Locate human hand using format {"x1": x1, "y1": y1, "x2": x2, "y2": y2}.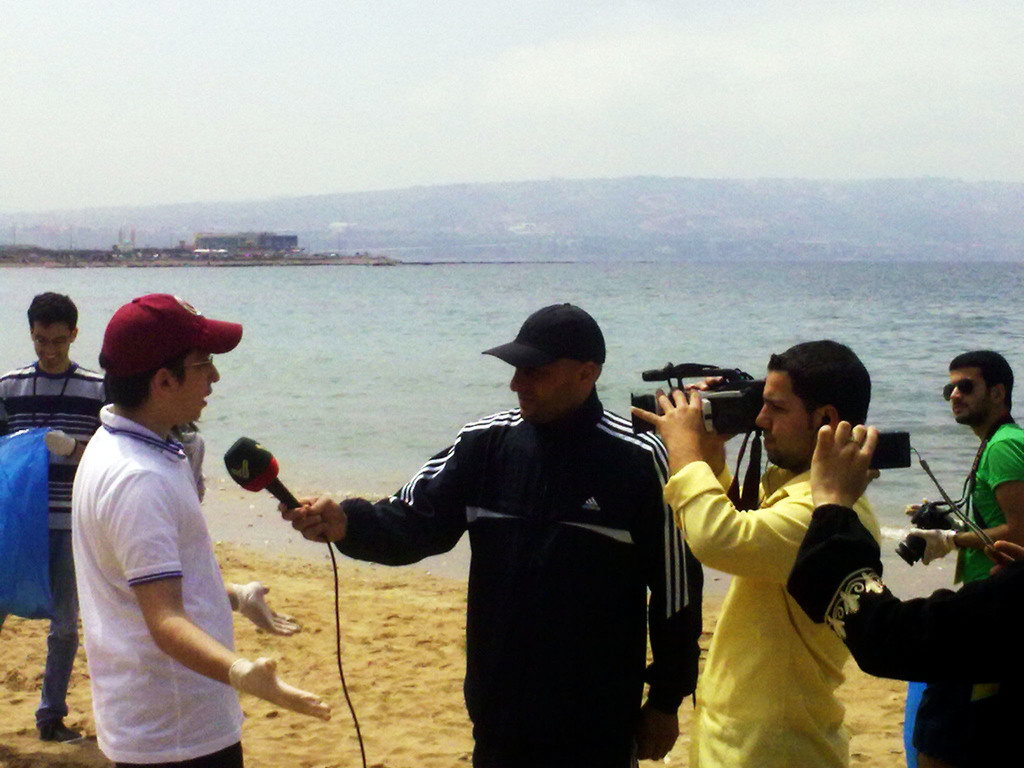
{"x1": 276, "y1": 495, "x2": 349, "y2": 545}.
